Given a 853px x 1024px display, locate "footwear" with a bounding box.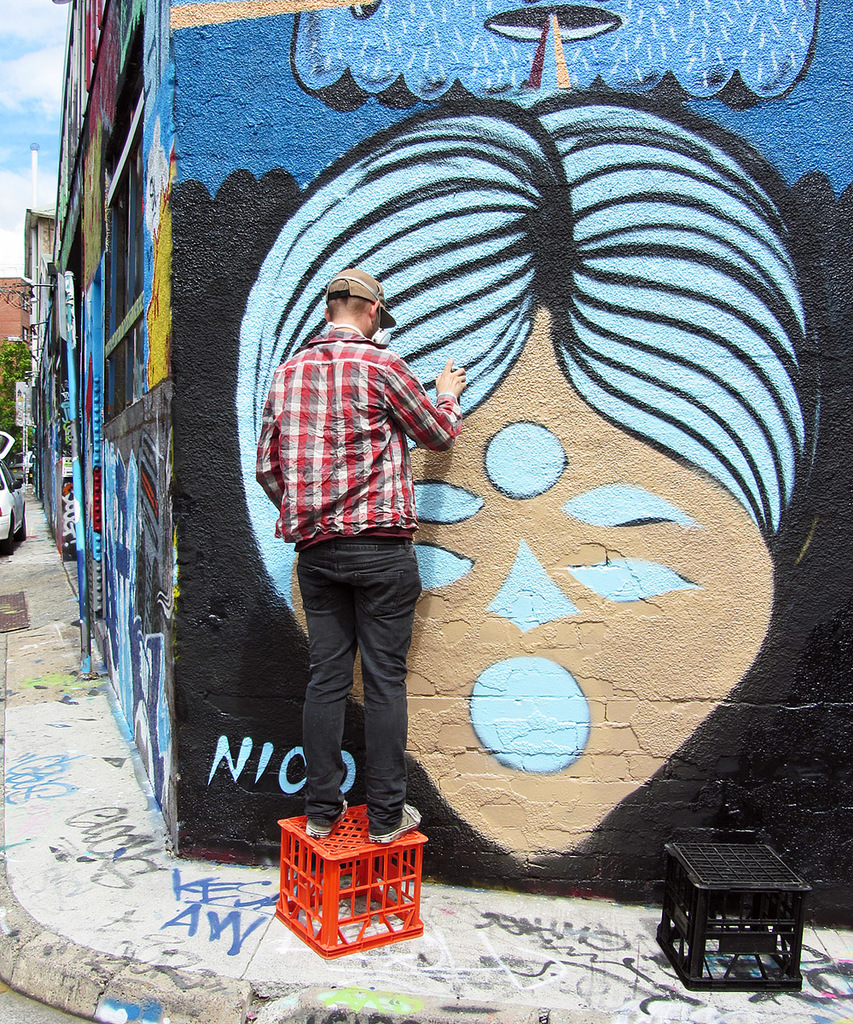
Located: bbox(306, 798, 347, 840).
